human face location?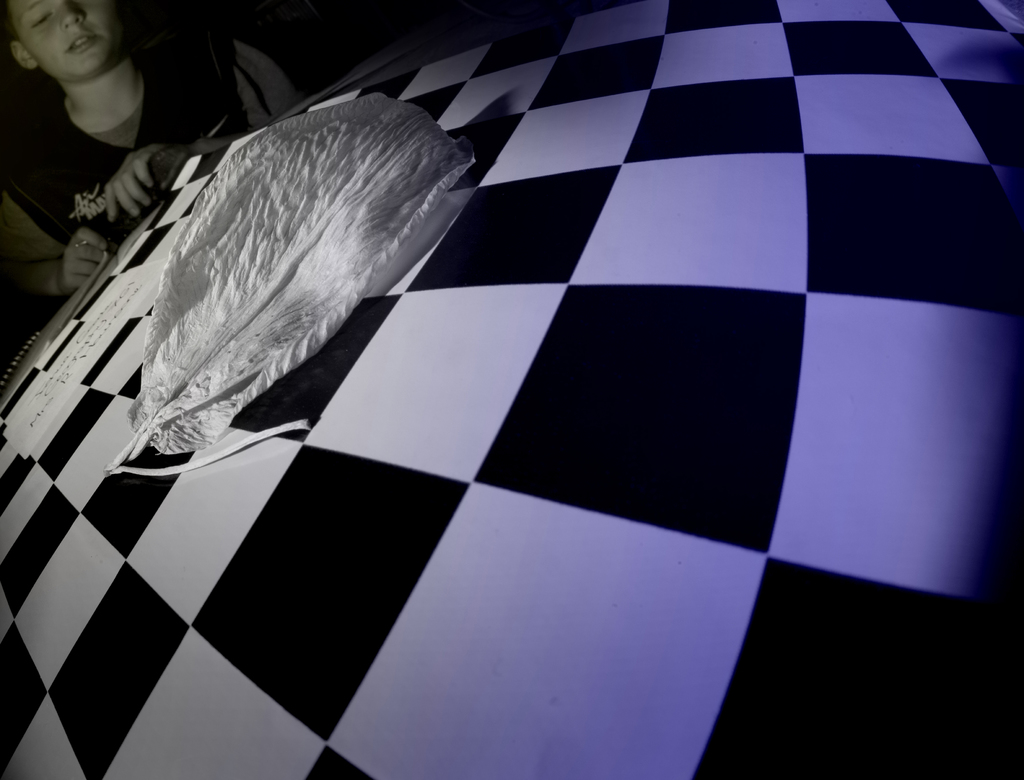
13 0 124 74
